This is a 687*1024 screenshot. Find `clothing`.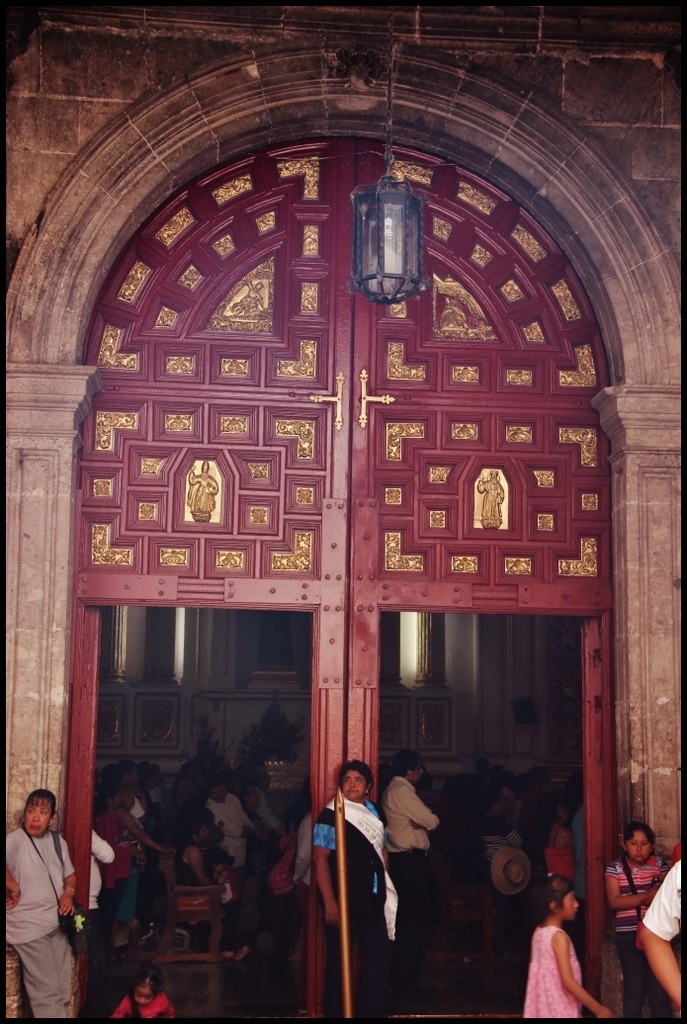
Bounding box: bbox=(671, 845, 684, 859).
